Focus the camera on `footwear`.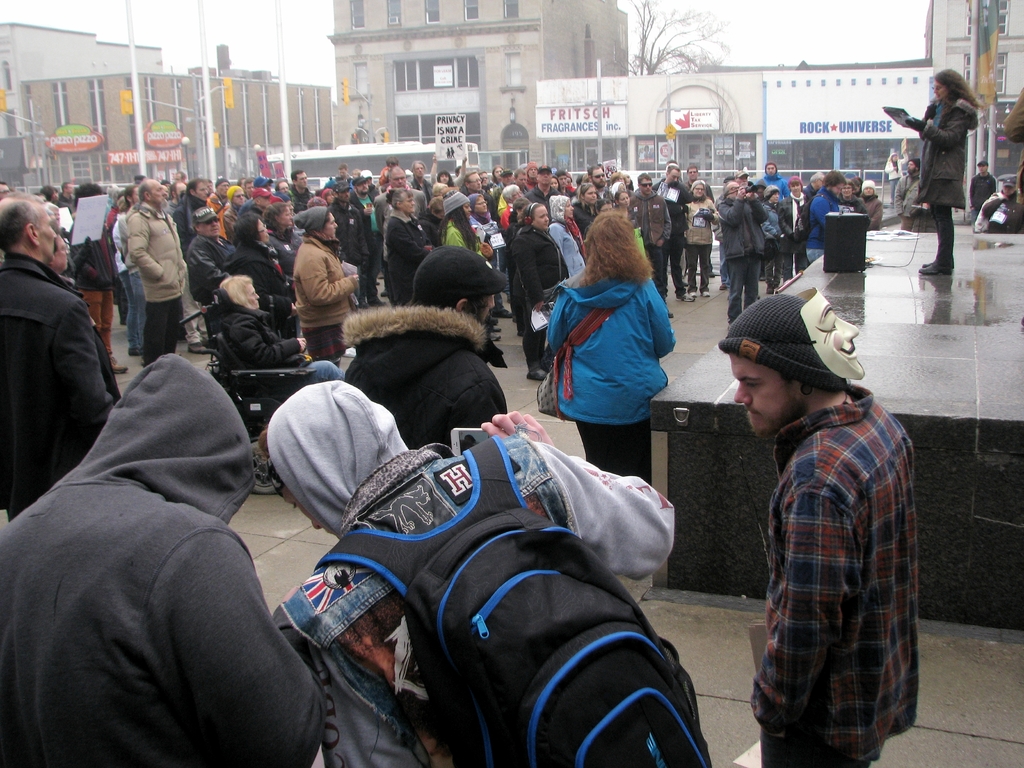
Focus region: <region>767, 283, 775, 293</region>.
